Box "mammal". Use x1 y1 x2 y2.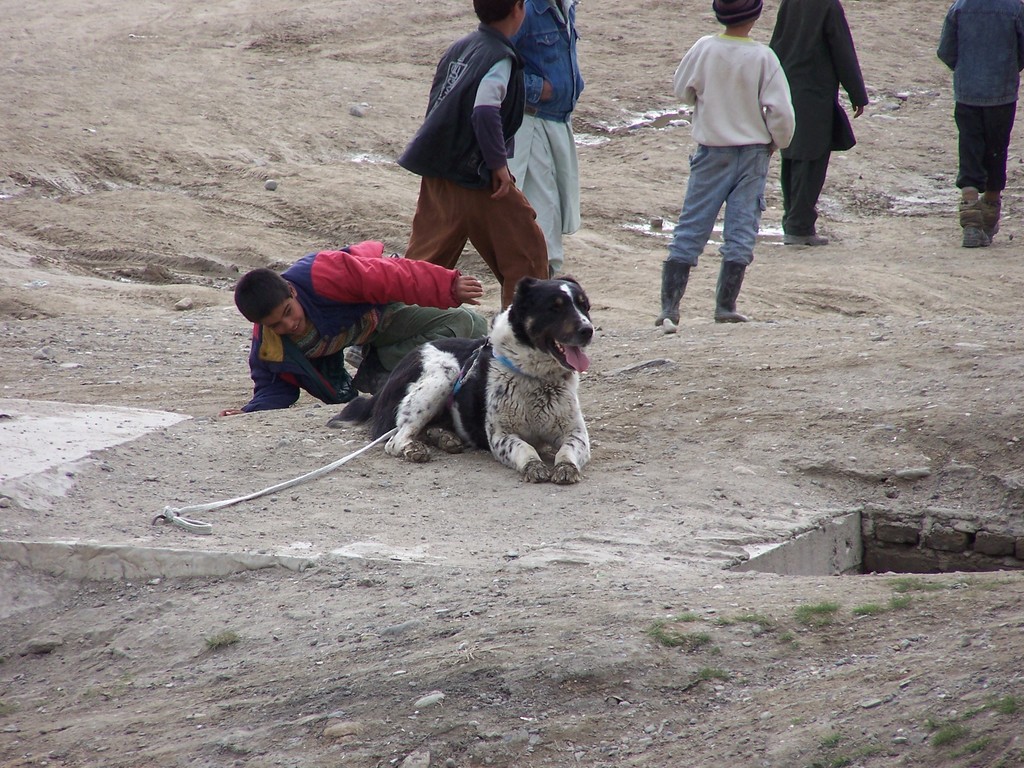
660 3 793 336.
